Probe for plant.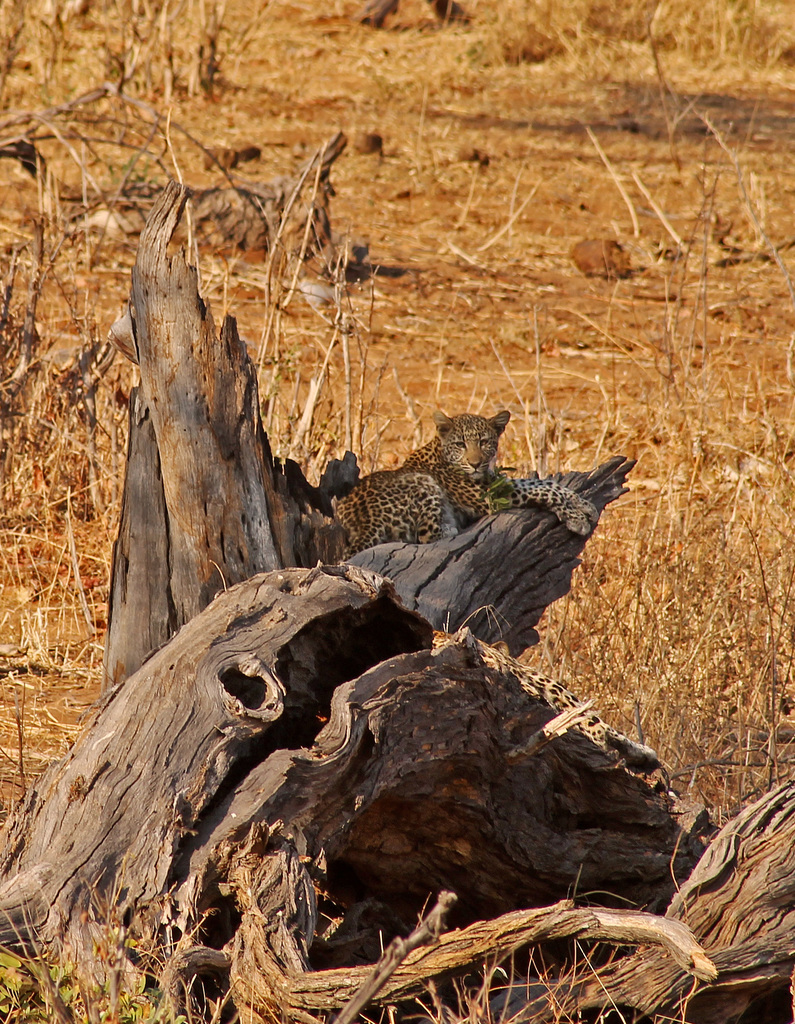
Probe result: {"x1": 92, "y1": 957, "x2": 257, "y2": 1023}.
